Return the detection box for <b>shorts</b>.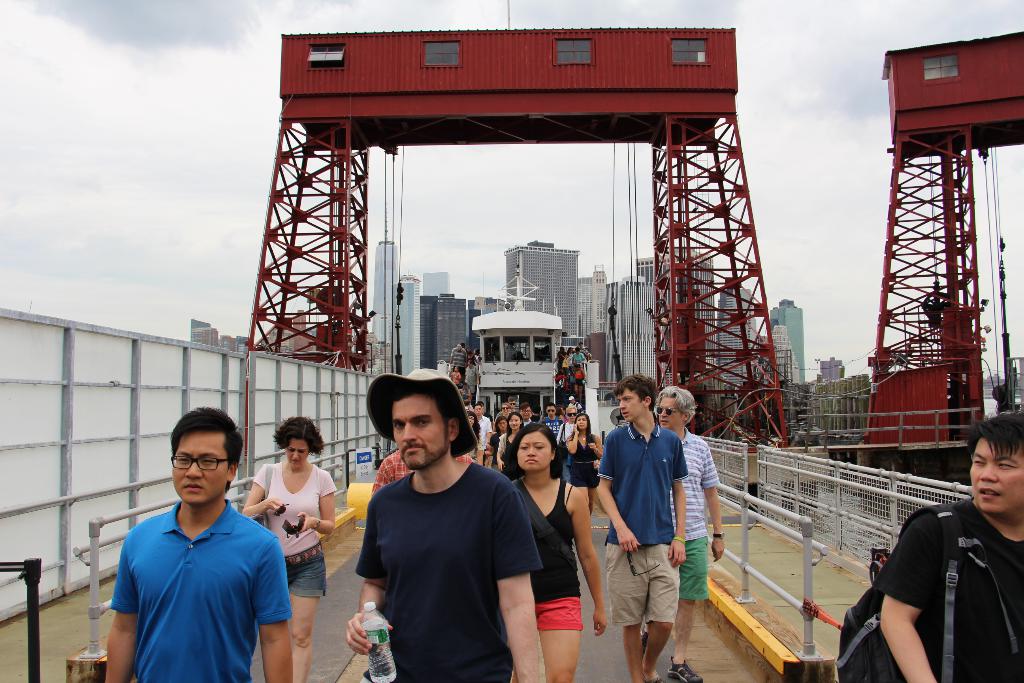
286:539:328:598.
